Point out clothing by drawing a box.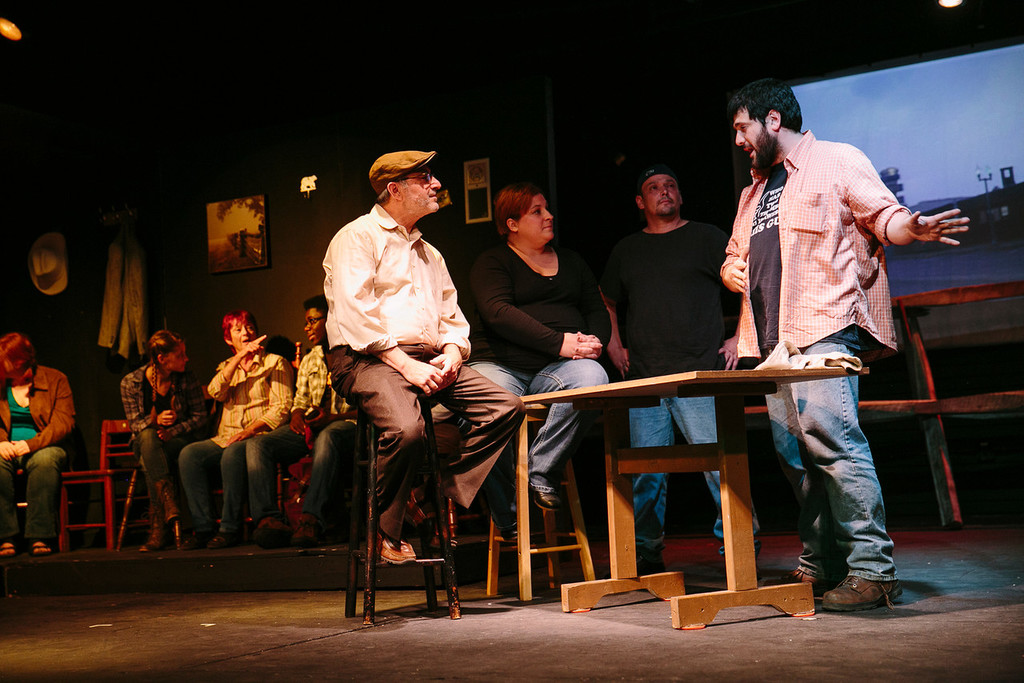
{"x1": 604, "y1": 212, "x2": 738, "y2": 566}.
